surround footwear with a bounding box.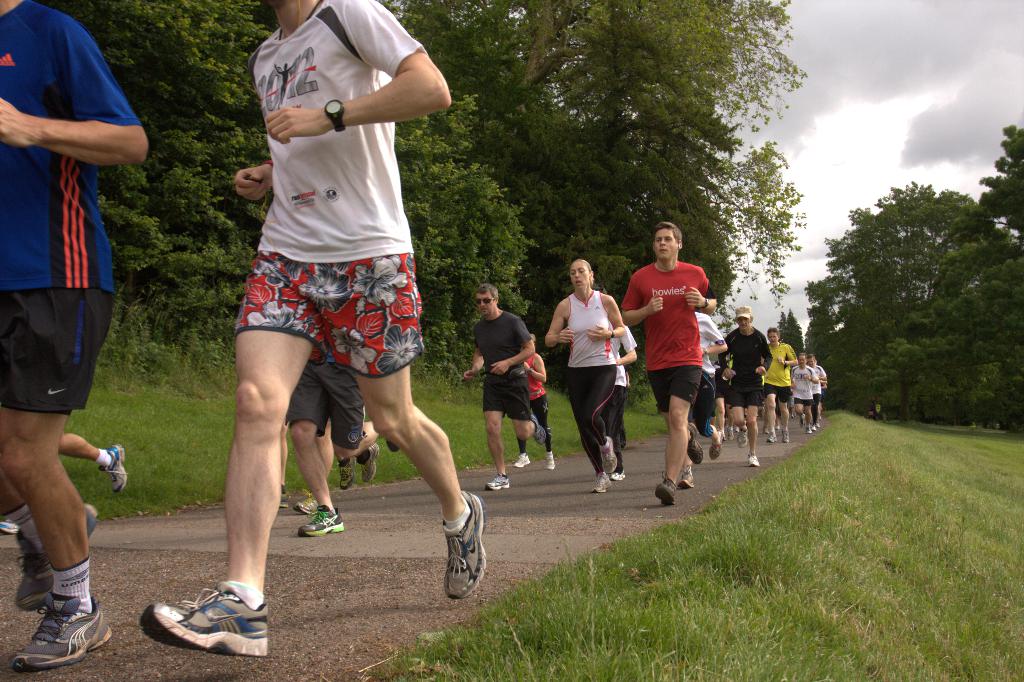
(left=592, top=475, right=613, bottom=493).
